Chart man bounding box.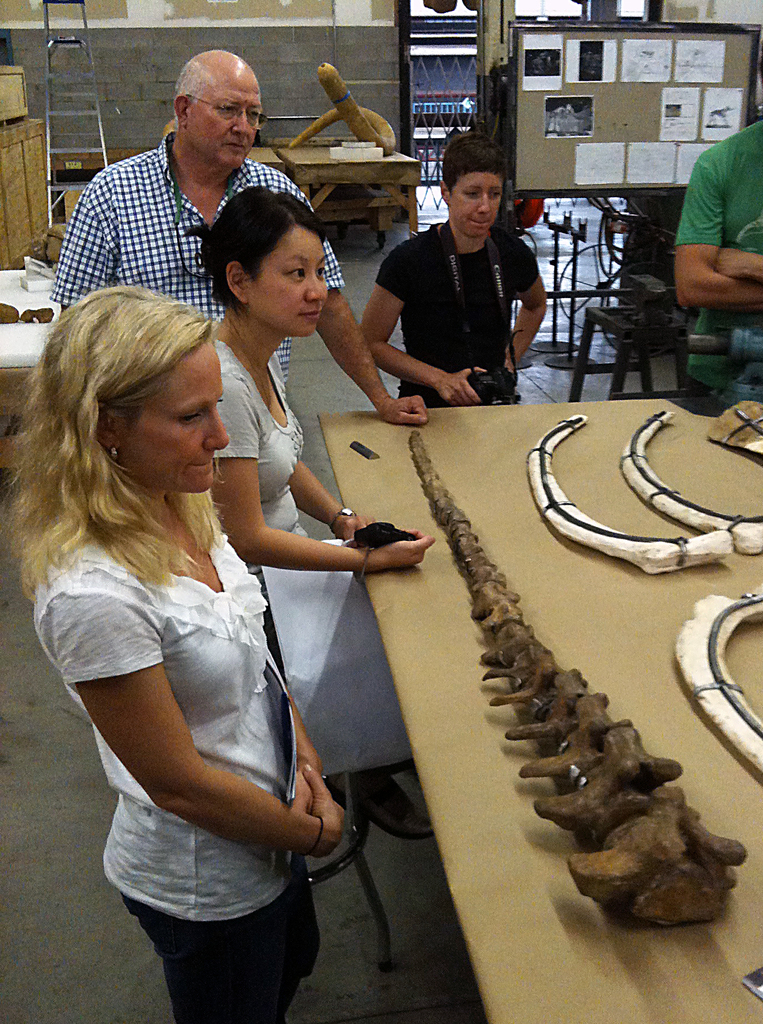
Charted: crop(47, 49, 430, 426).
